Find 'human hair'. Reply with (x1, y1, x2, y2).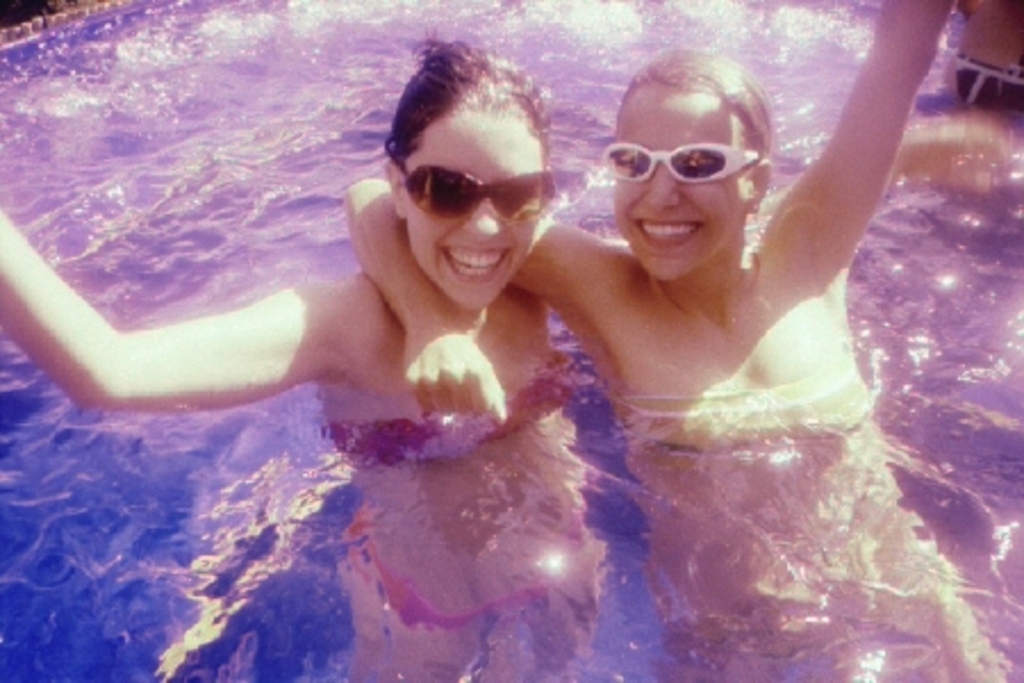
(387, 32, 558, 166).
